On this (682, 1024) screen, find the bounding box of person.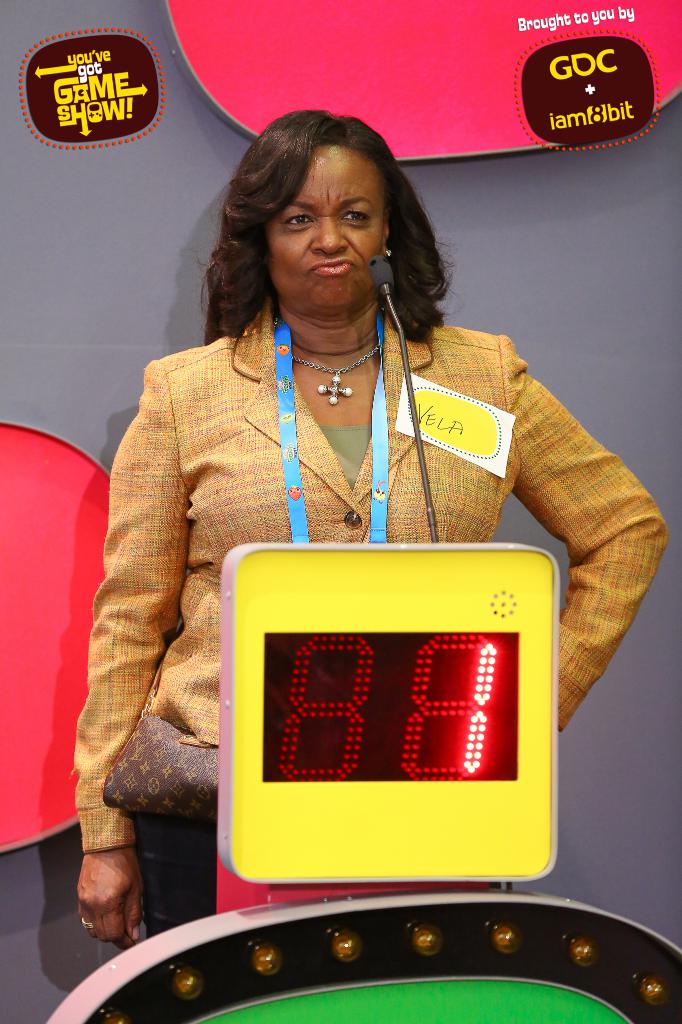
Bounding box: [77,91,628,943].
